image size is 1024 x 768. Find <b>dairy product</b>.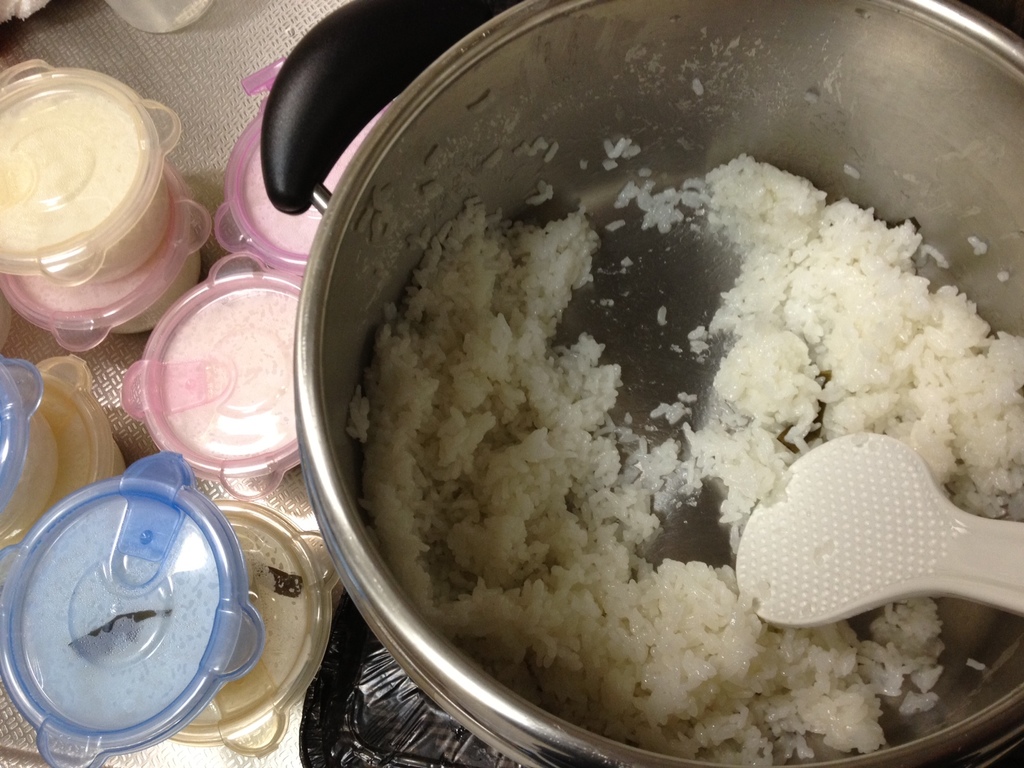
0/97/149/269.
